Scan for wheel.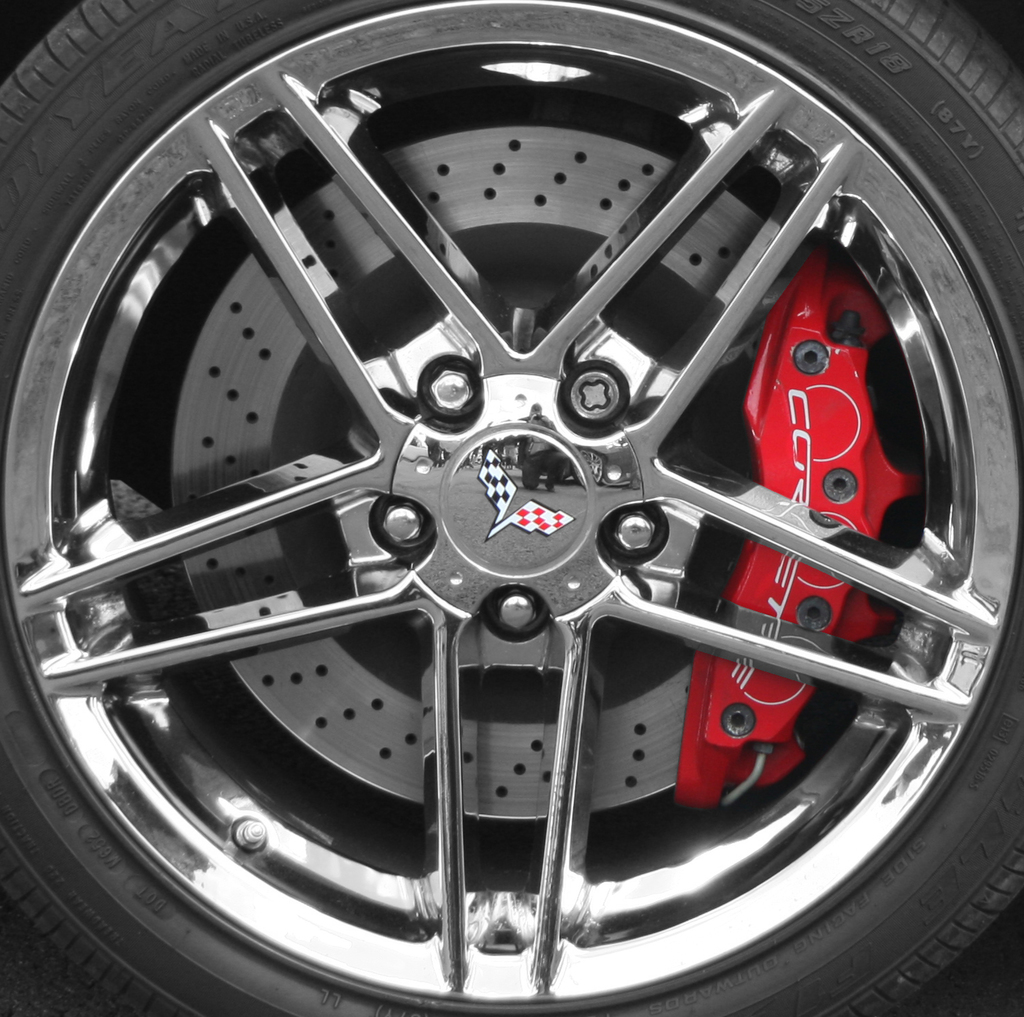
Scan result: 0 0 1023 1016.
